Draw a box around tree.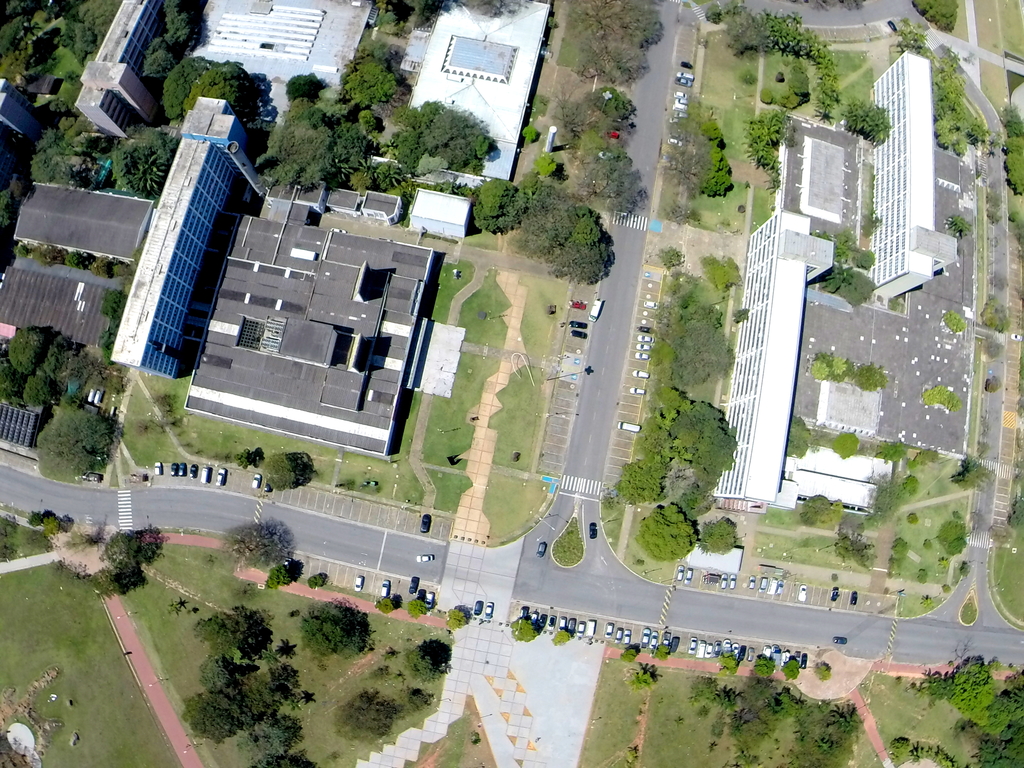
BBox(911, 644, 1000, 717).
